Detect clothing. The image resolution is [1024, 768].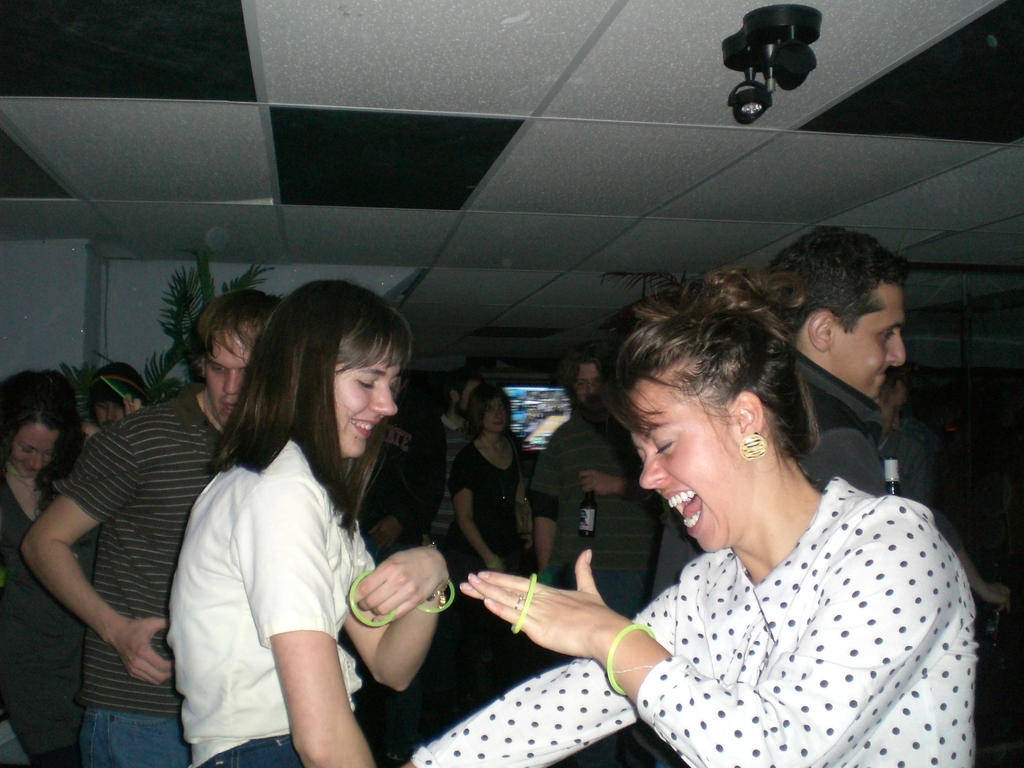
left=406, top=413, right=462, bottom=561.
